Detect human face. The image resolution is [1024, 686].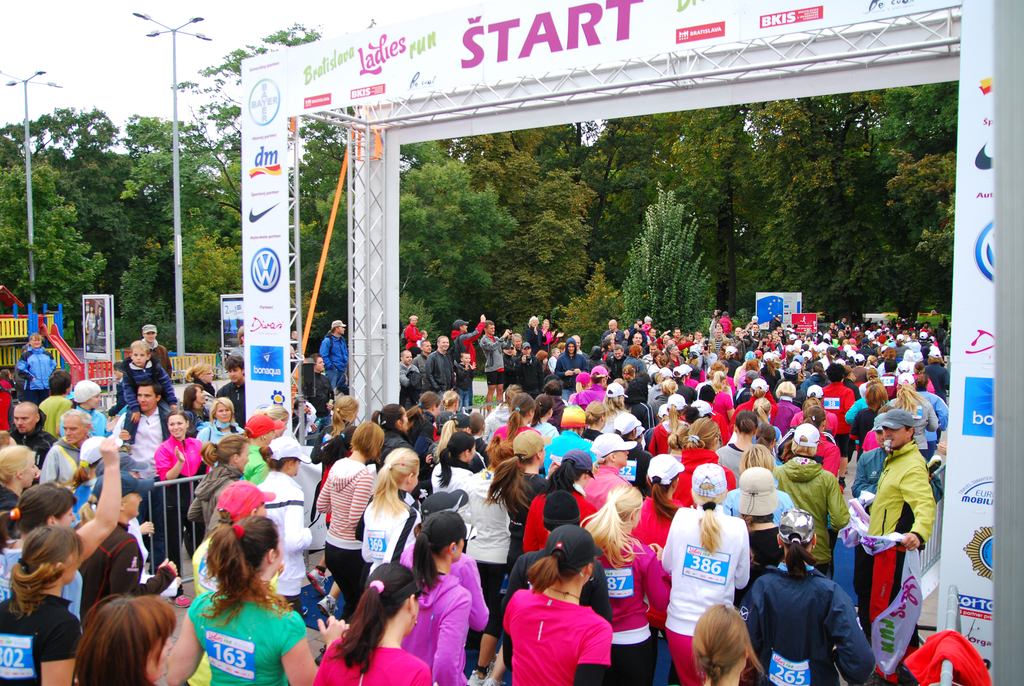
BBox(607, 316, 617, 333).
